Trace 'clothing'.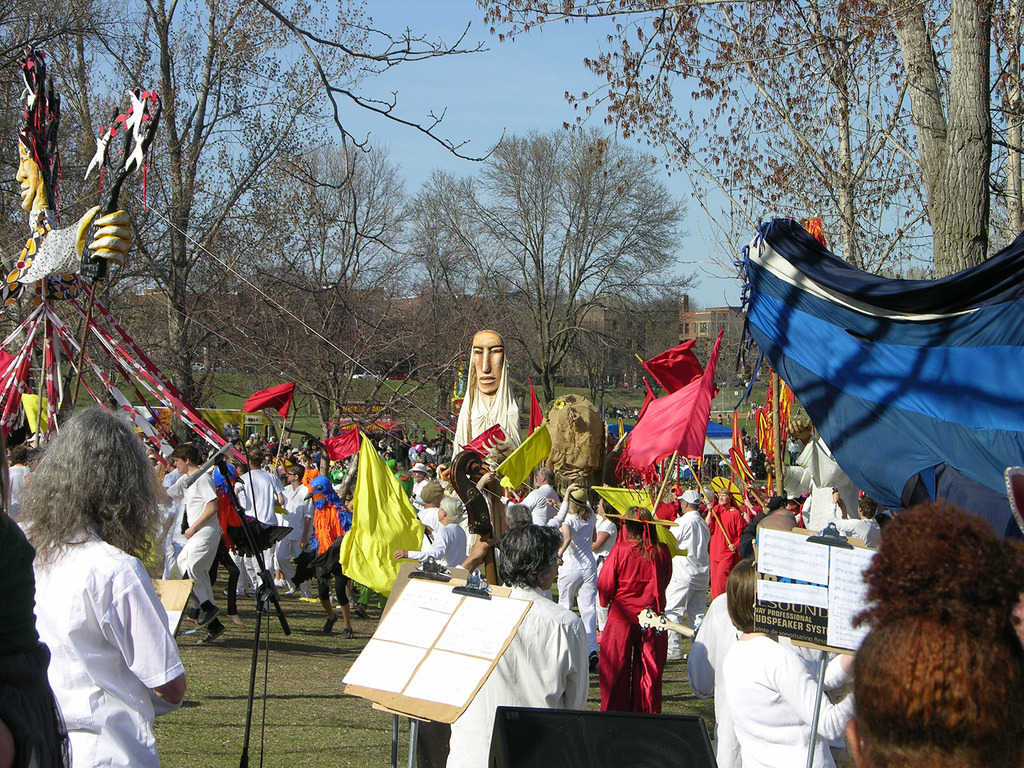
Traced to l=421, t=504, r=445, b=547.
